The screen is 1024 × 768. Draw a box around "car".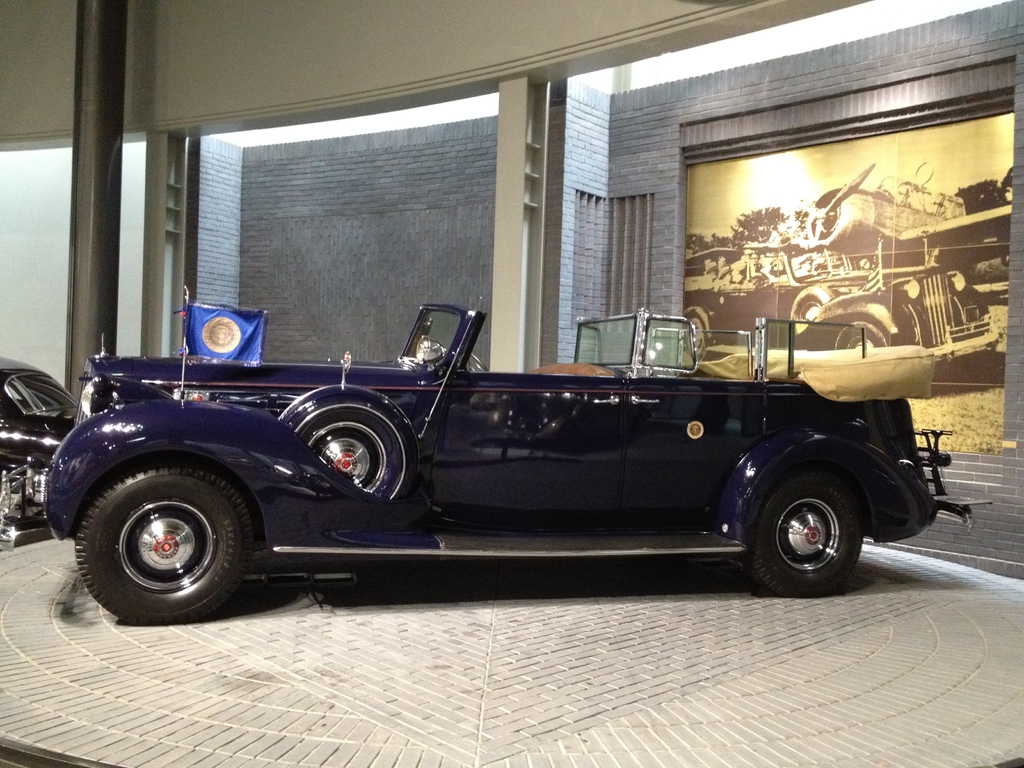
x1=682 y1=245 x2=998 y2=349.
